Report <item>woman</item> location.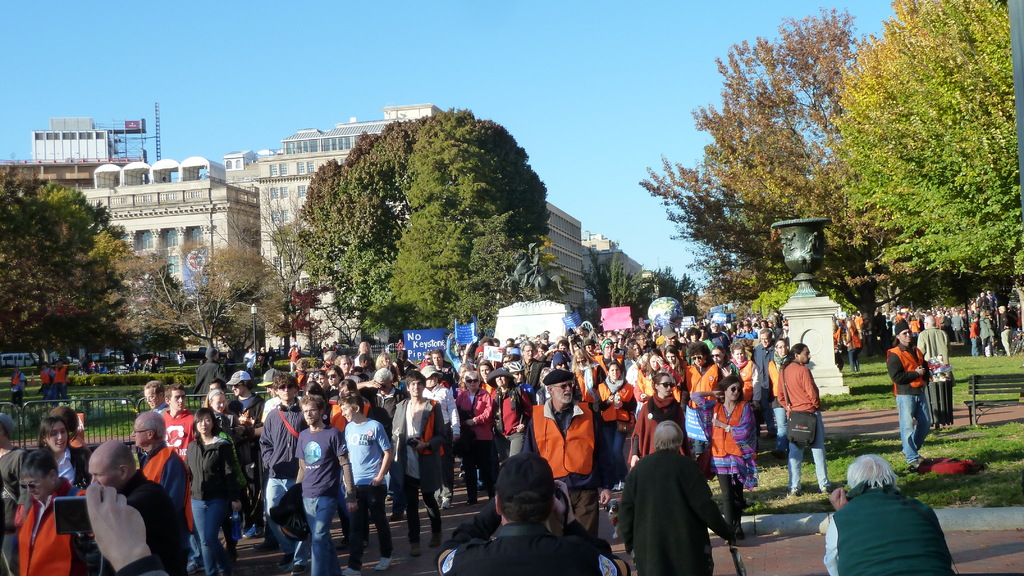
Report: (38,415,90,488).
